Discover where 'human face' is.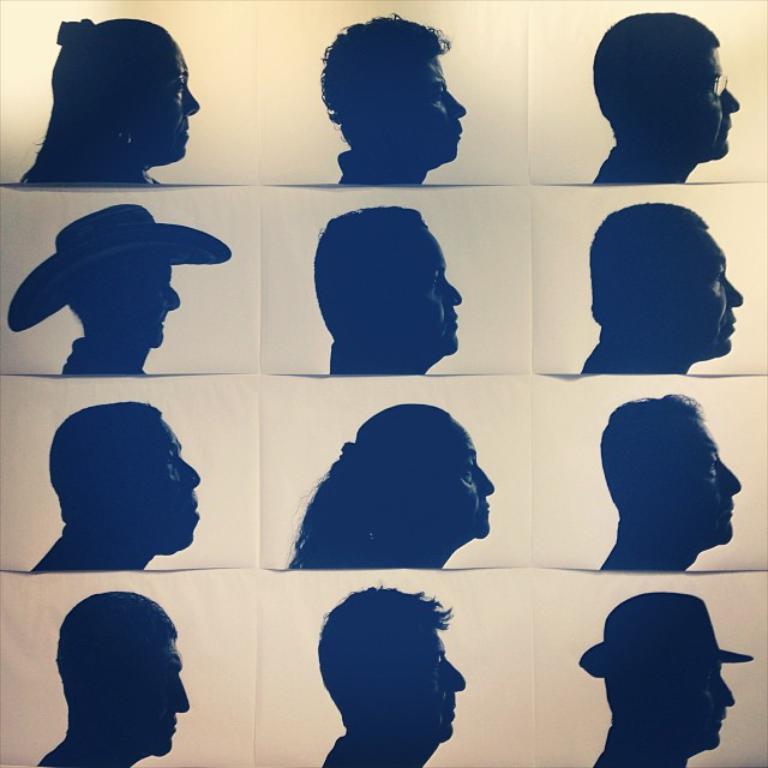
Discovered at <box>647,659,738,745</box>.
